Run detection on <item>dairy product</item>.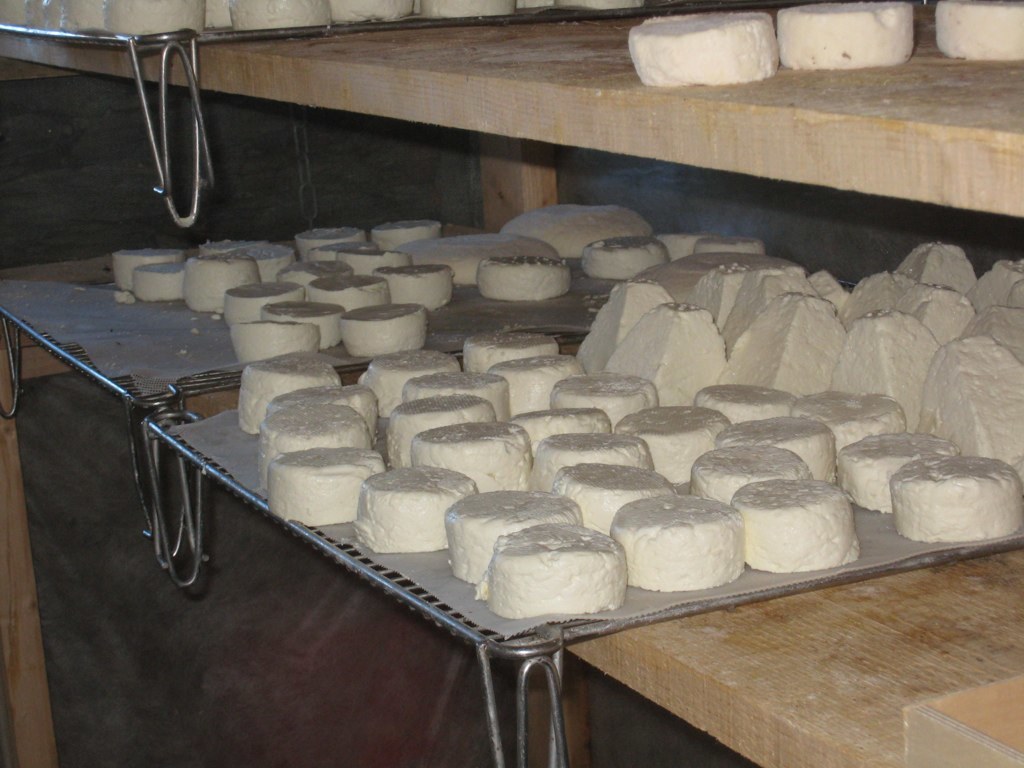
Result: region(1, 0, 64, 47).
